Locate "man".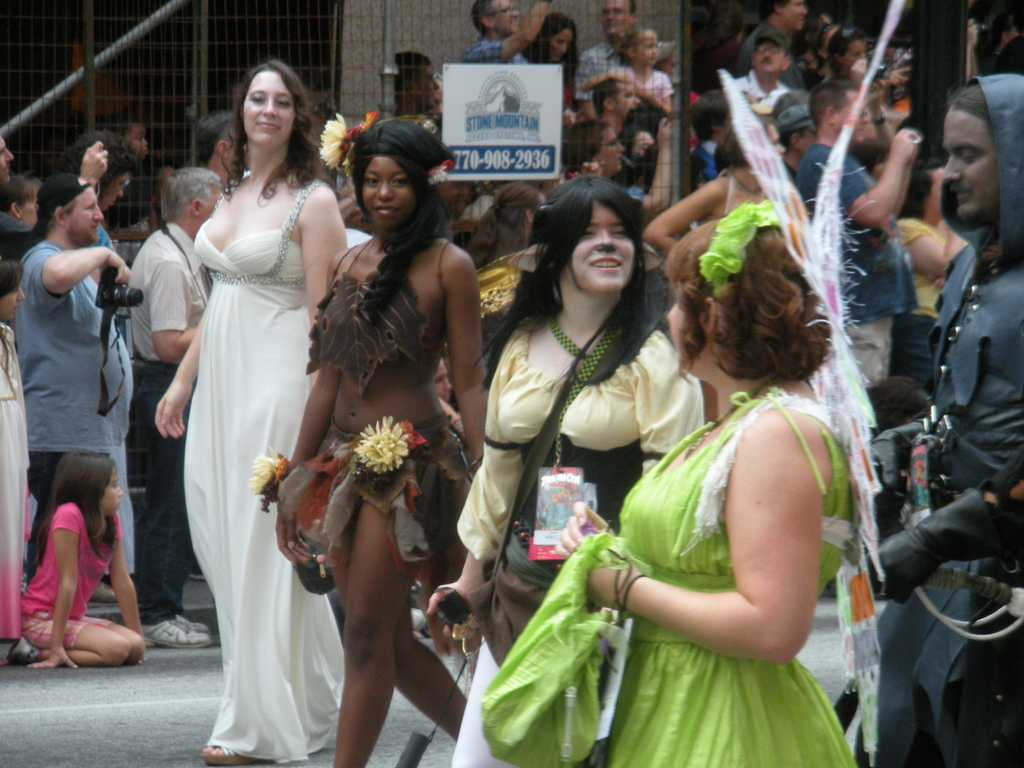
Bounding box: x1=792 y1=78 x2=918 y2=397.
